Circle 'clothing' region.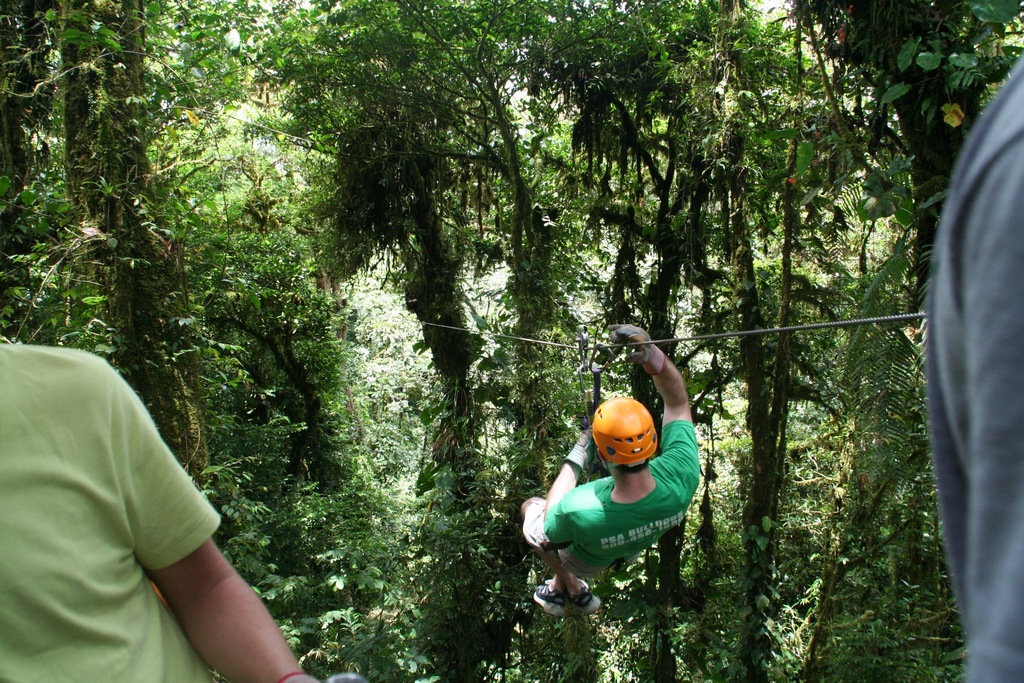
Region: left=527, top=422, right=700, bottom=578.
